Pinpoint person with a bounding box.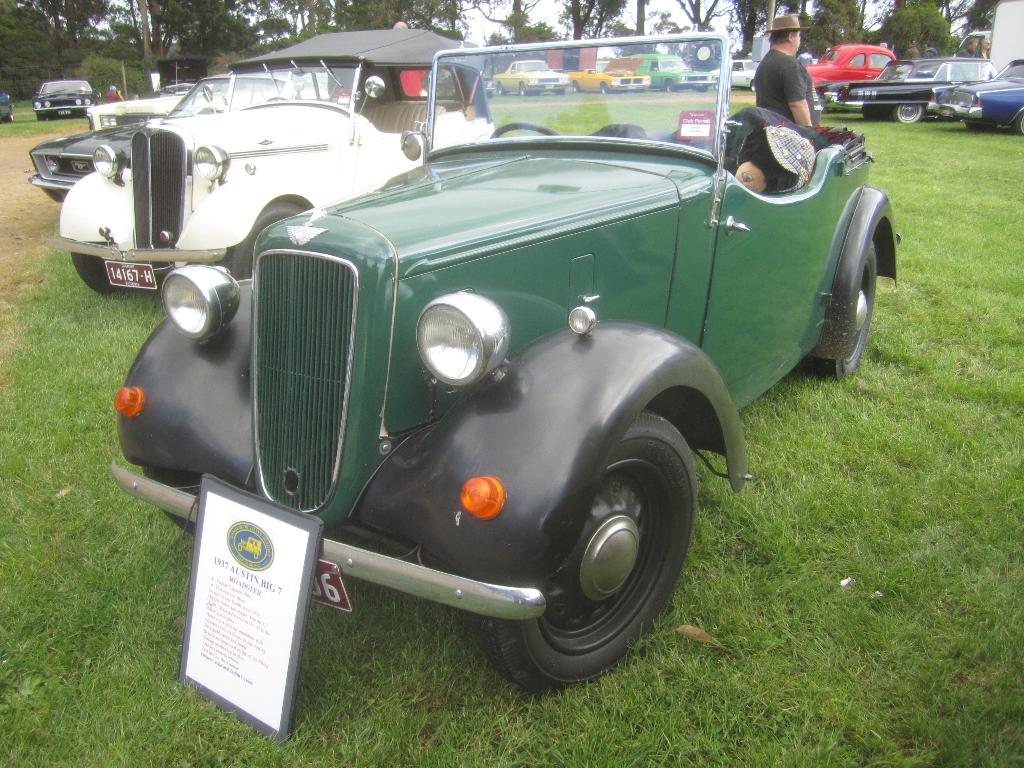
box(756, 10, 835, 134).
